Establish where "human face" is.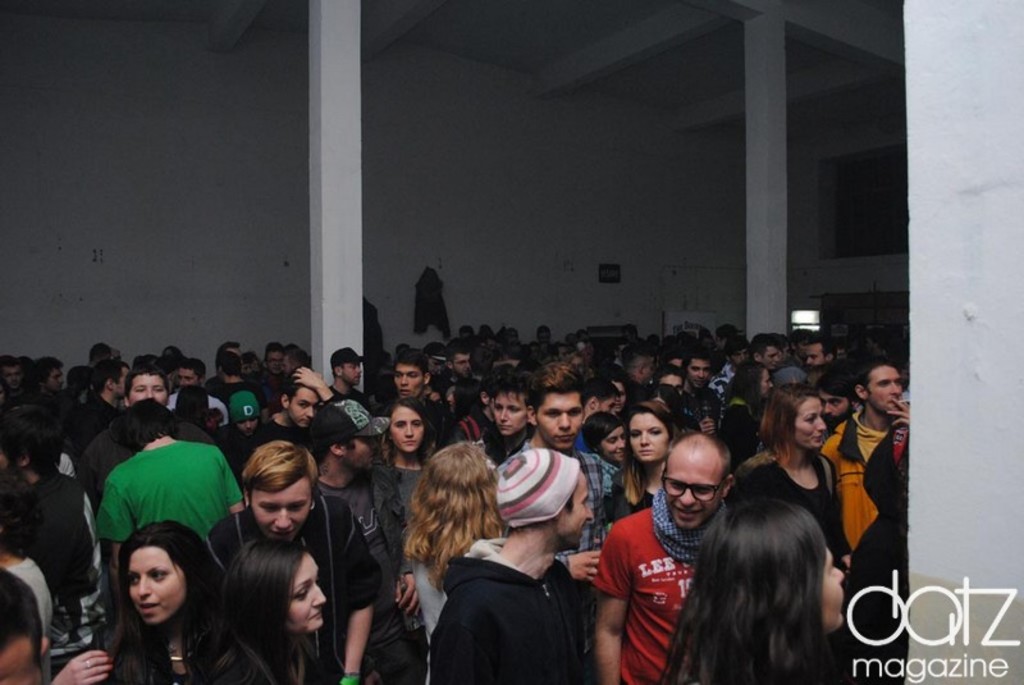
Established at box=[264, 348, 291, 371].
